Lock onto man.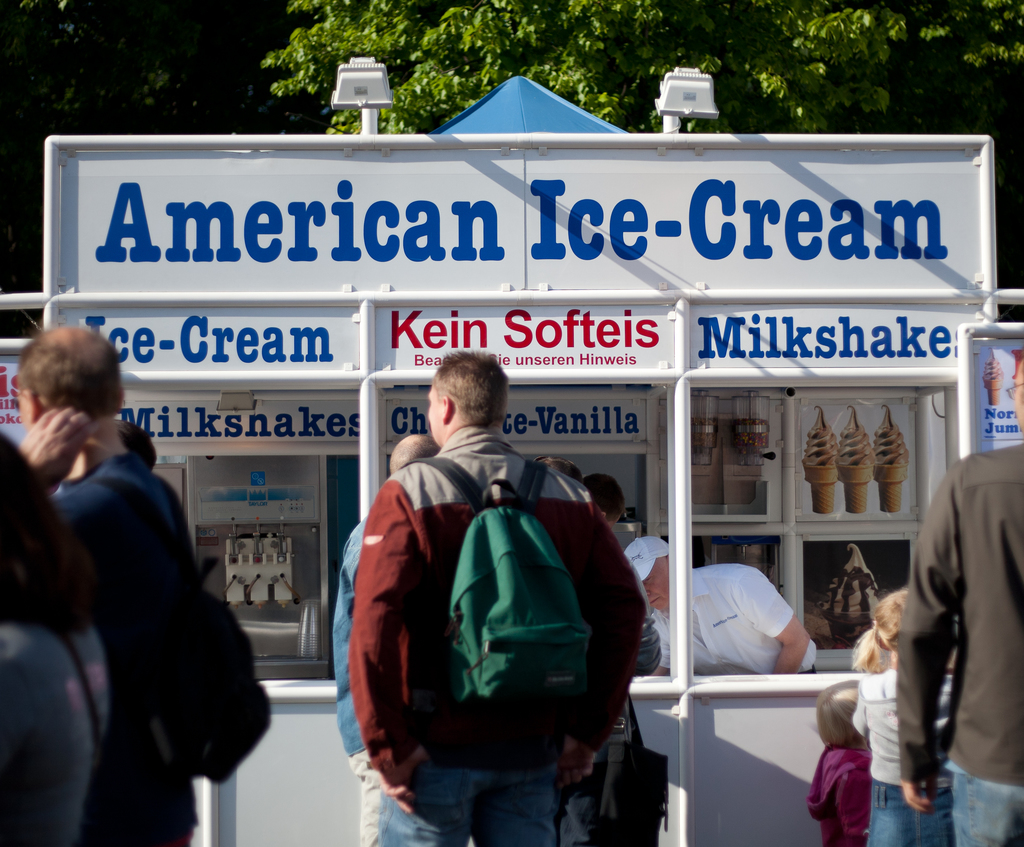
Locked: l=602, t=534, r=826, b=672.
